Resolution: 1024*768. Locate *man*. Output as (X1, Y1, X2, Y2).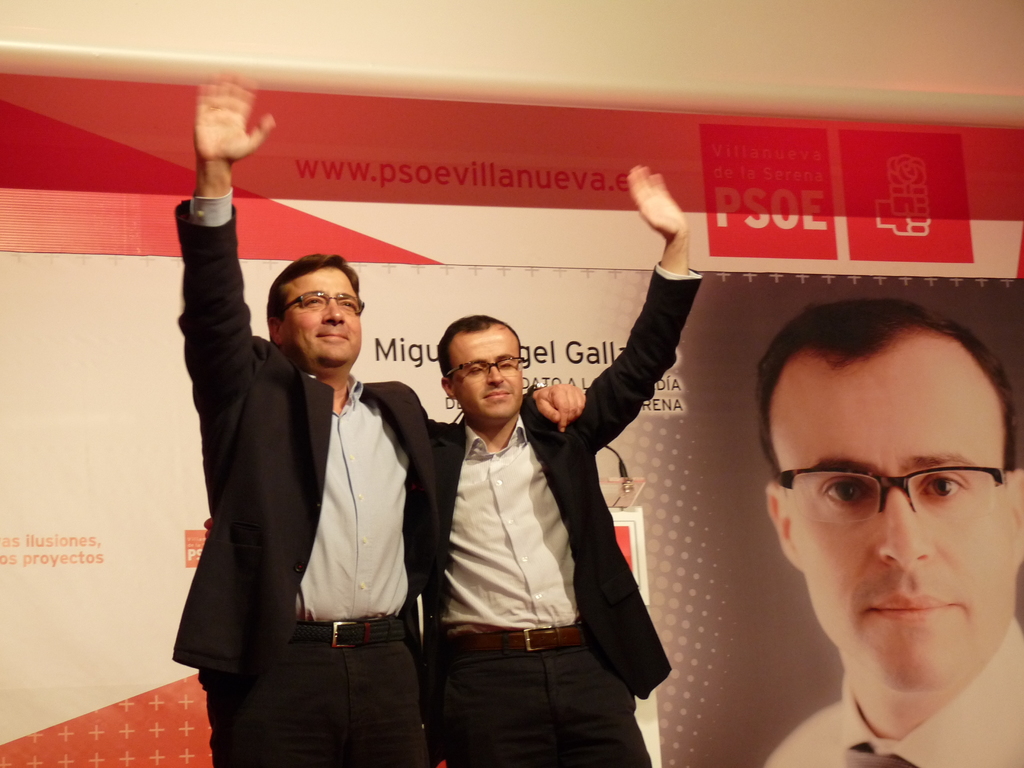
(752, 291, 1023, 767).
